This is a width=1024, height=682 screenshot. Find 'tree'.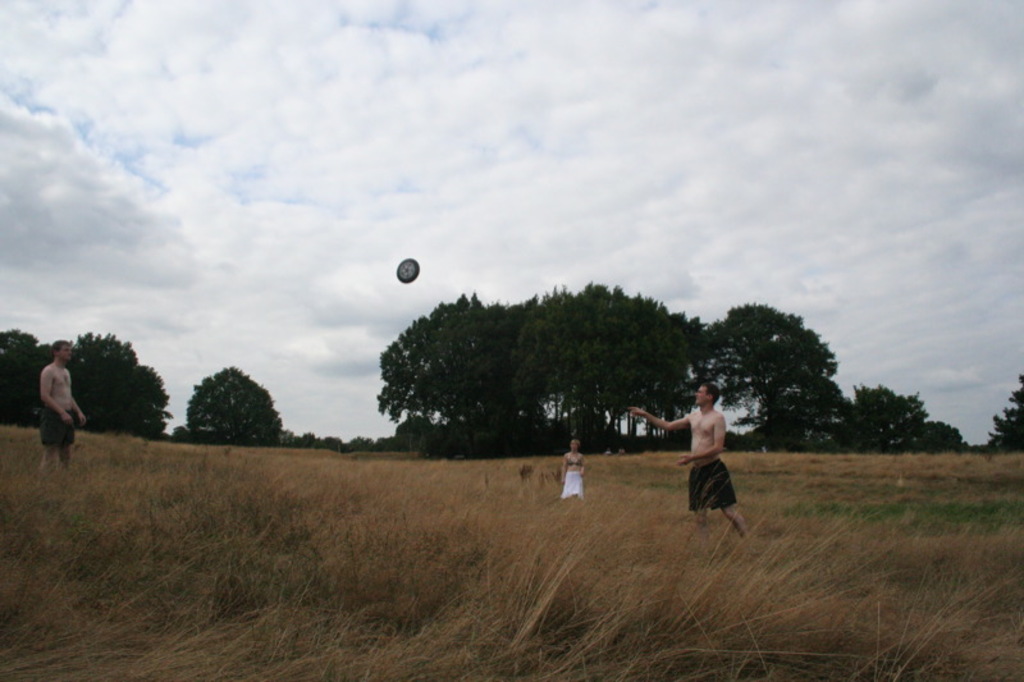
Bounding box: 980,372,1023,448.
